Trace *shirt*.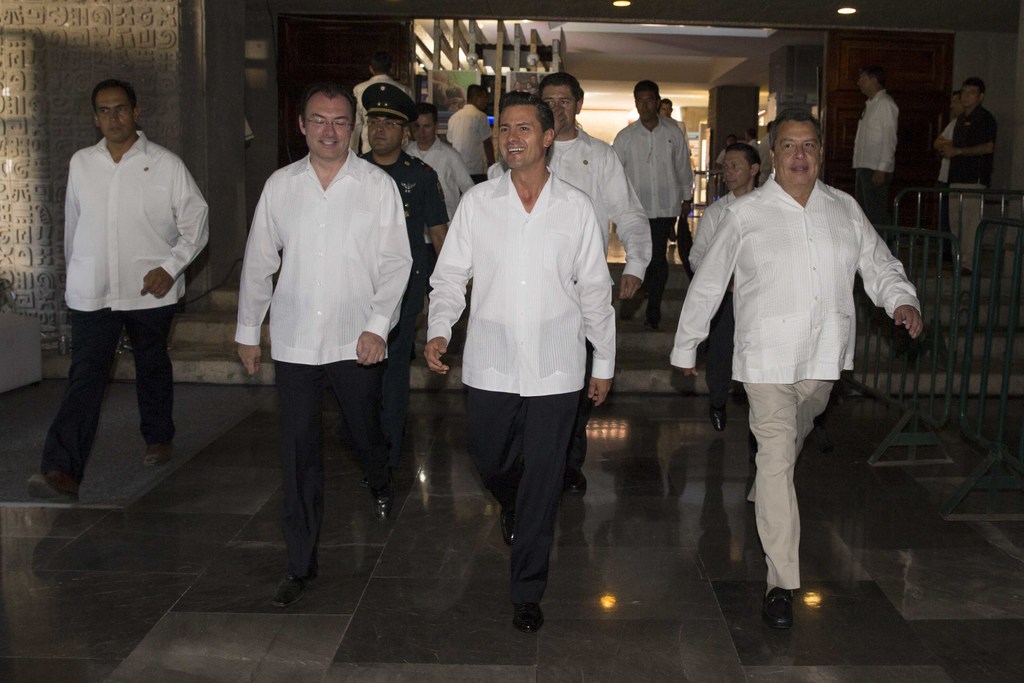
Traced to x1=424, y1=165, x2=614, y2=399.
